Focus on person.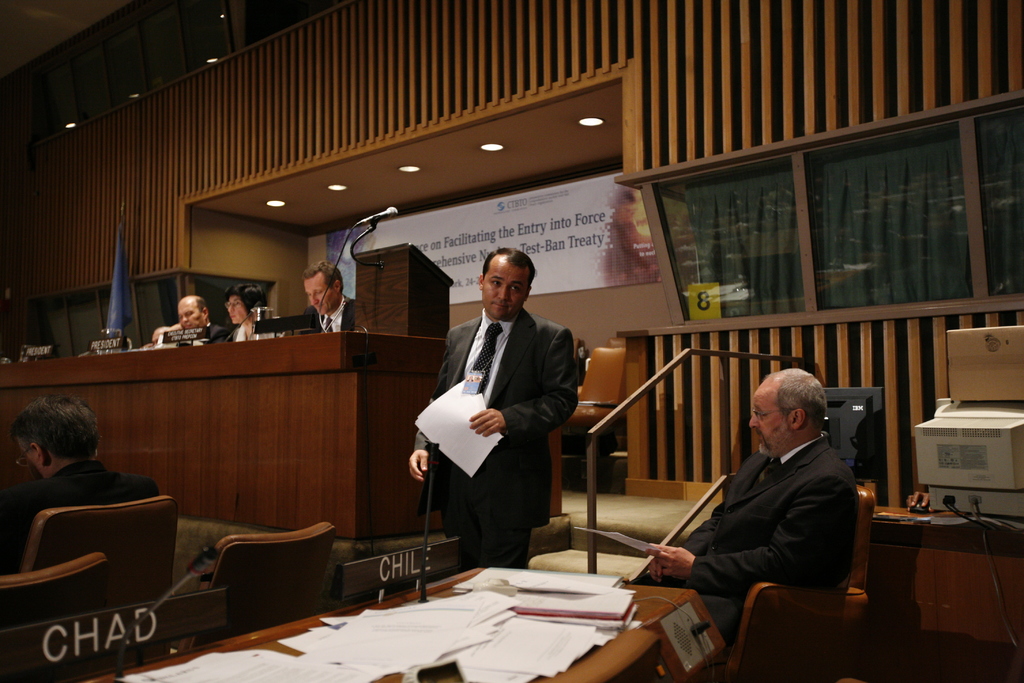
Focused at bbox(228, 281, 275, 345).
